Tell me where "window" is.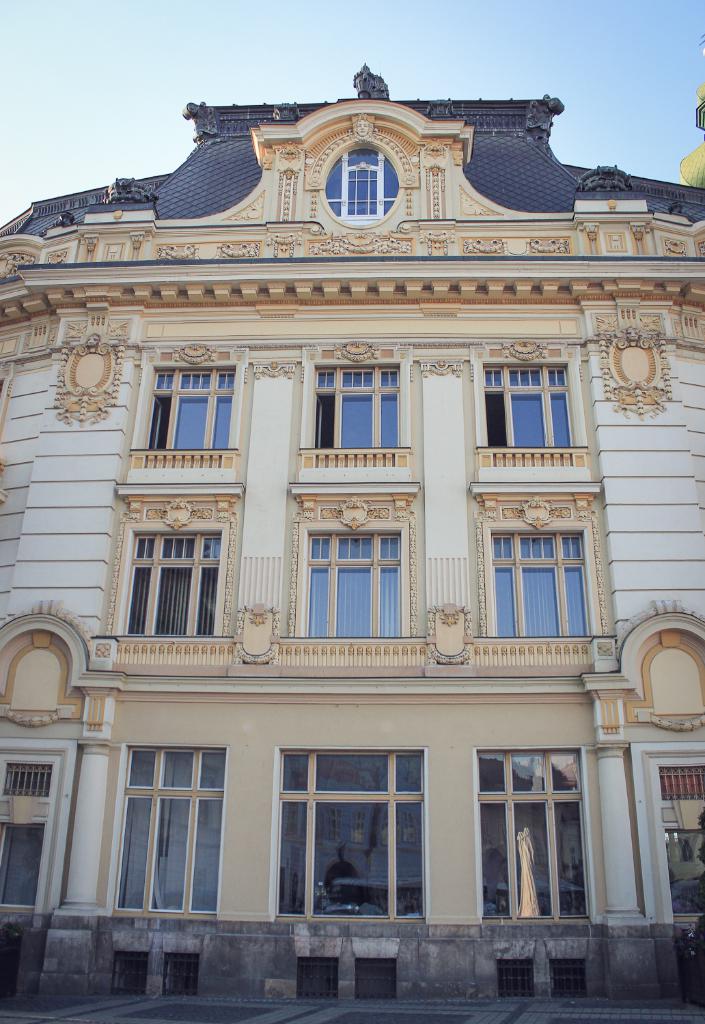
"window" is at select_region(475, 358, 575, 447).
